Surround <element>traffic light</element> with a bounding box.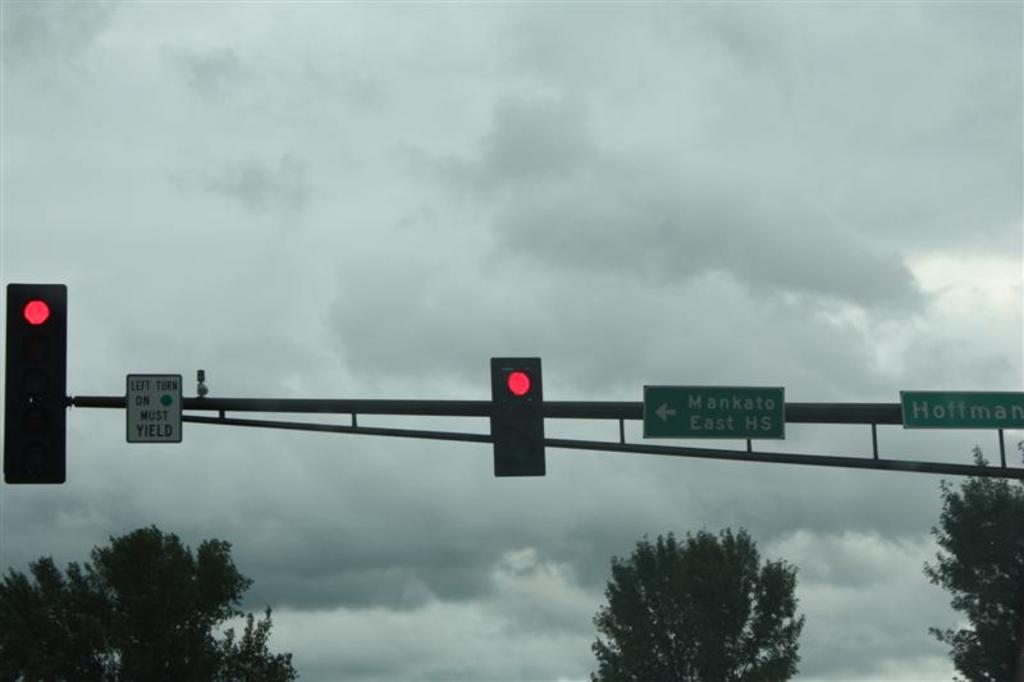
490 358 545 479.
